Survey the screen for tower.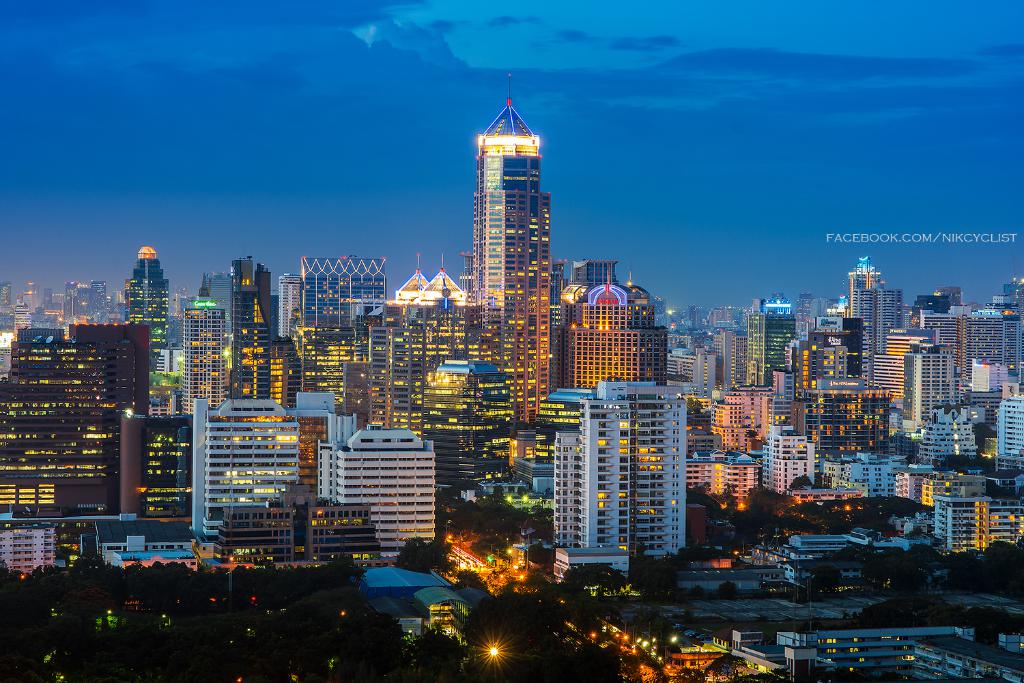
Survey found: (left=390, top=259, right=429, bottom=297).
